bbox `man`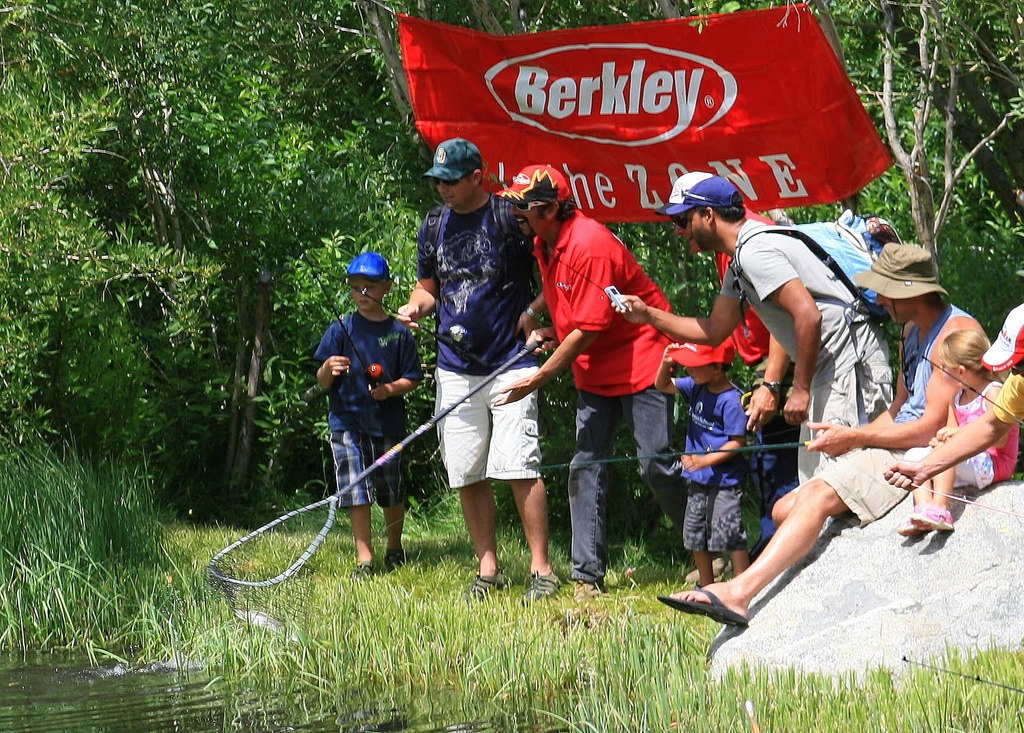
bbox(668, 176, 895, 483)
